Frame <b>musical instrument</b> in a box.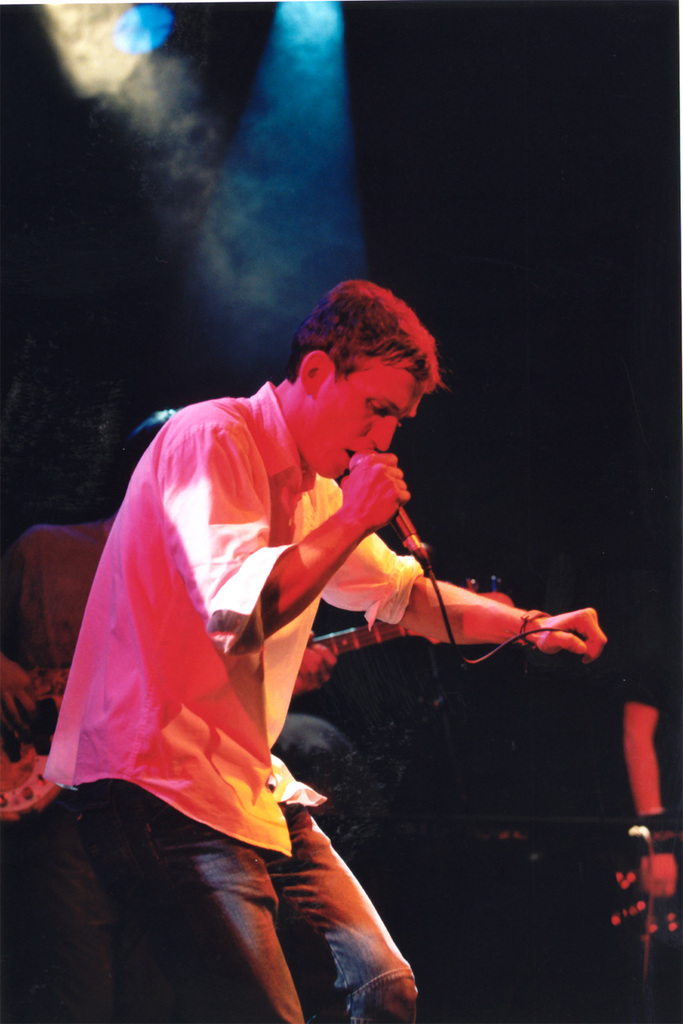
crop(0, 573, 514, 824).
